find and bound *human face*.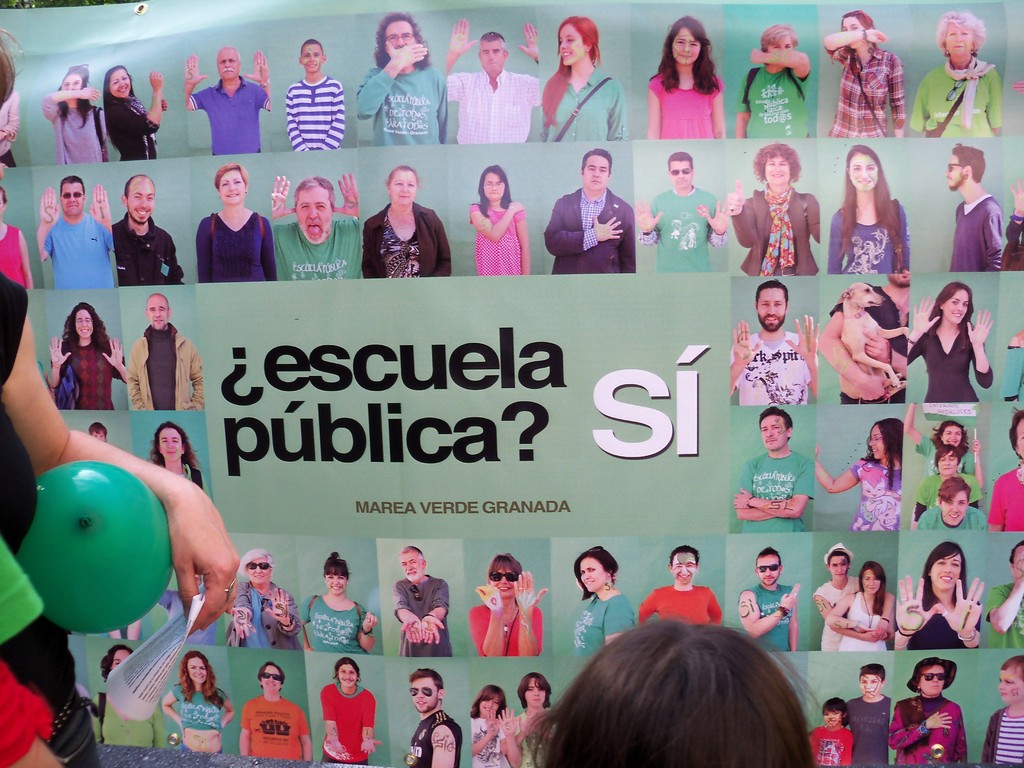
Bound: [left=214, top=51, right=243, bottom=81].
